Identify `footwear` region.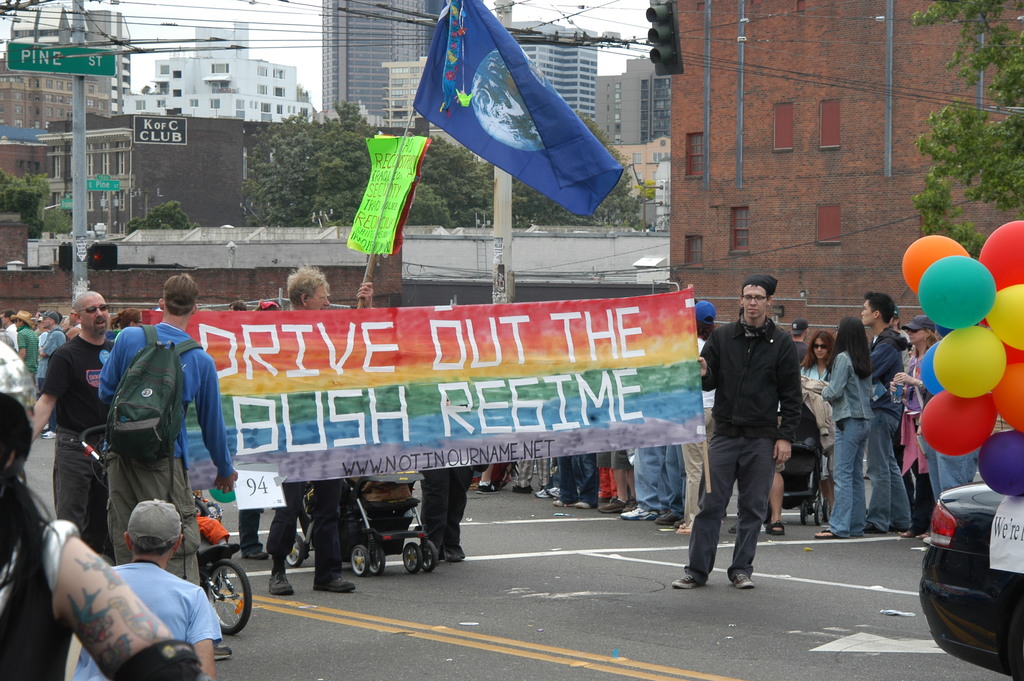
Region: [left=623, top=505, right=652, bottom=518].
